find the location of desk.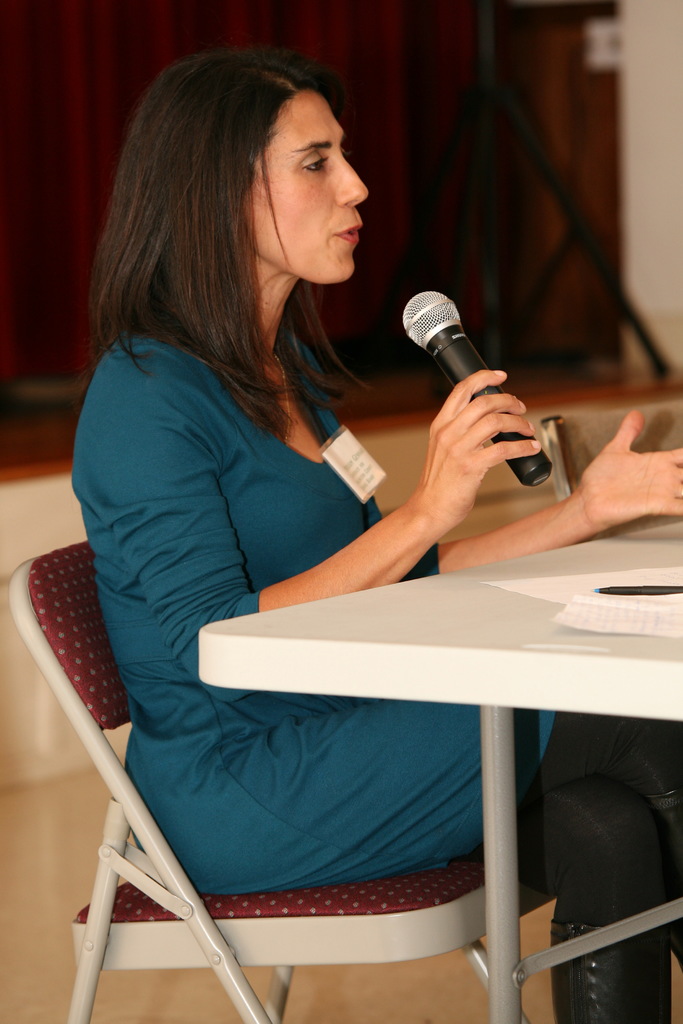
Location: 197:523:682:1023.
